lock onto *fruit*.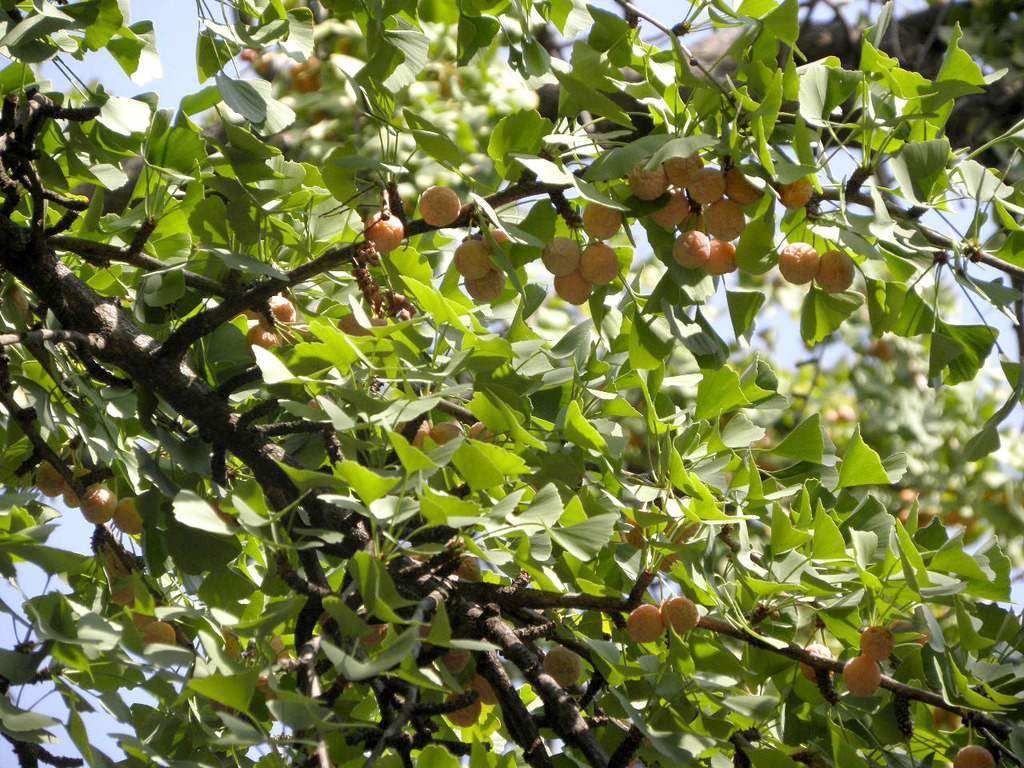
Locked: 359,199,407,255.
